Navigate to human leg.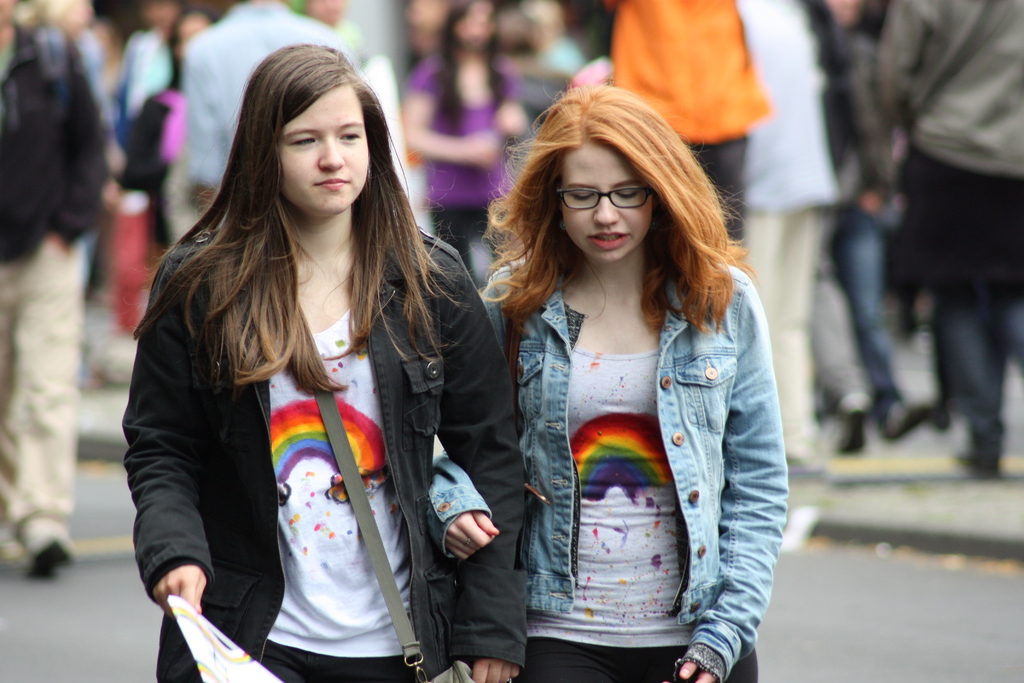
Navigation target: 637 646 766 682.
